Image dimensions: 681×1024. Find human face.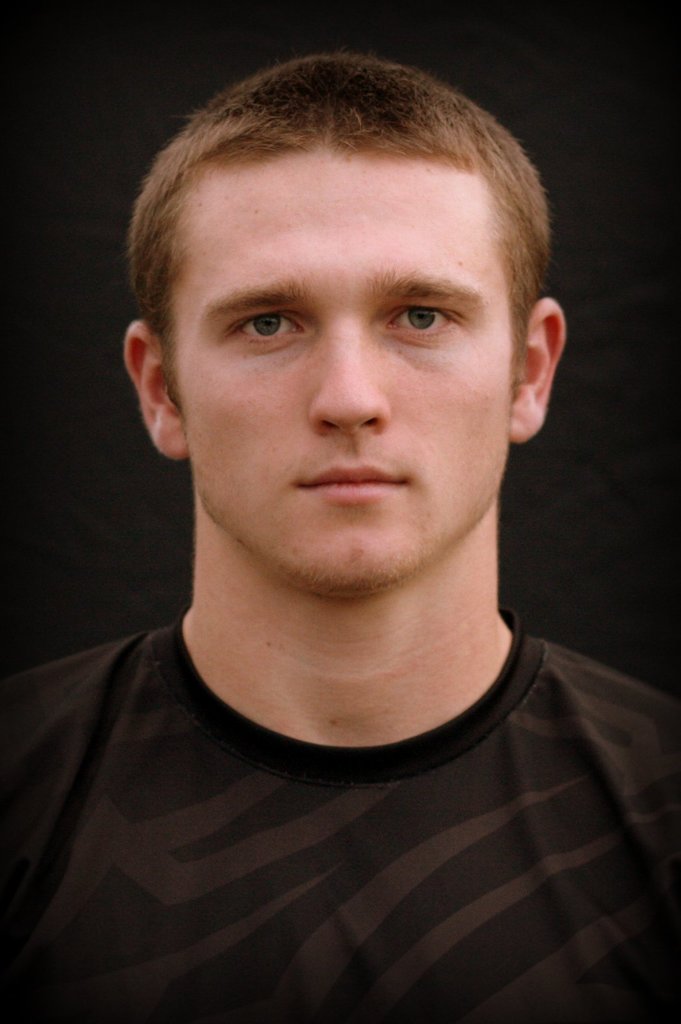
detection(171, 140, 510, 586).
